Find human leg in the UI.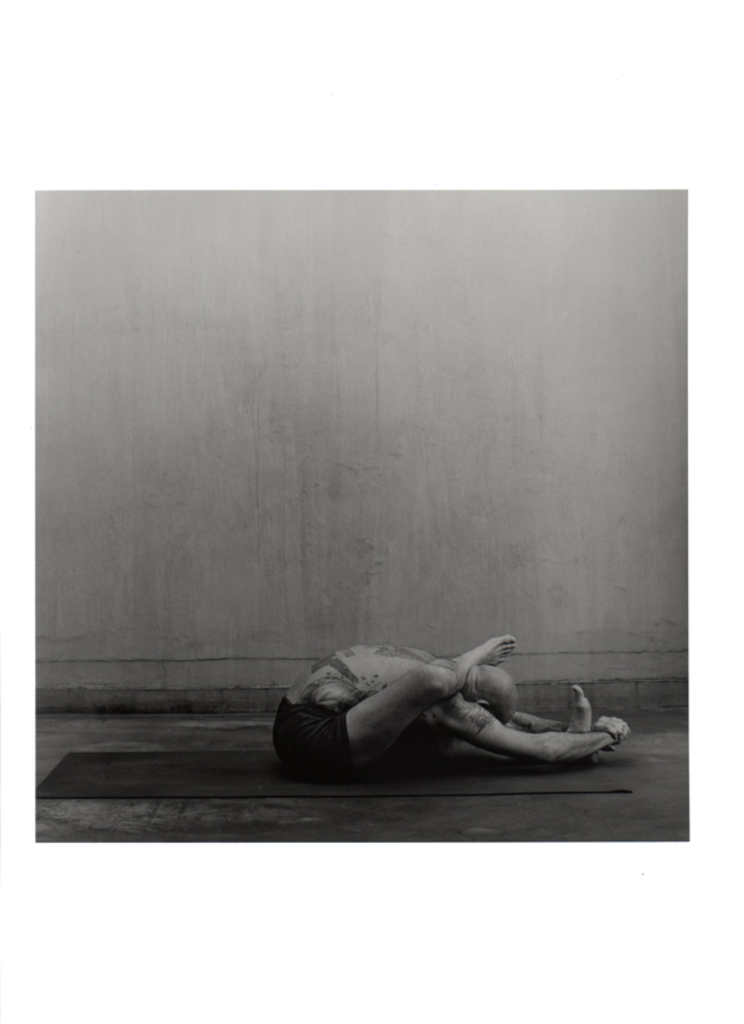
UI element at region(394, 687, 586, 764).
